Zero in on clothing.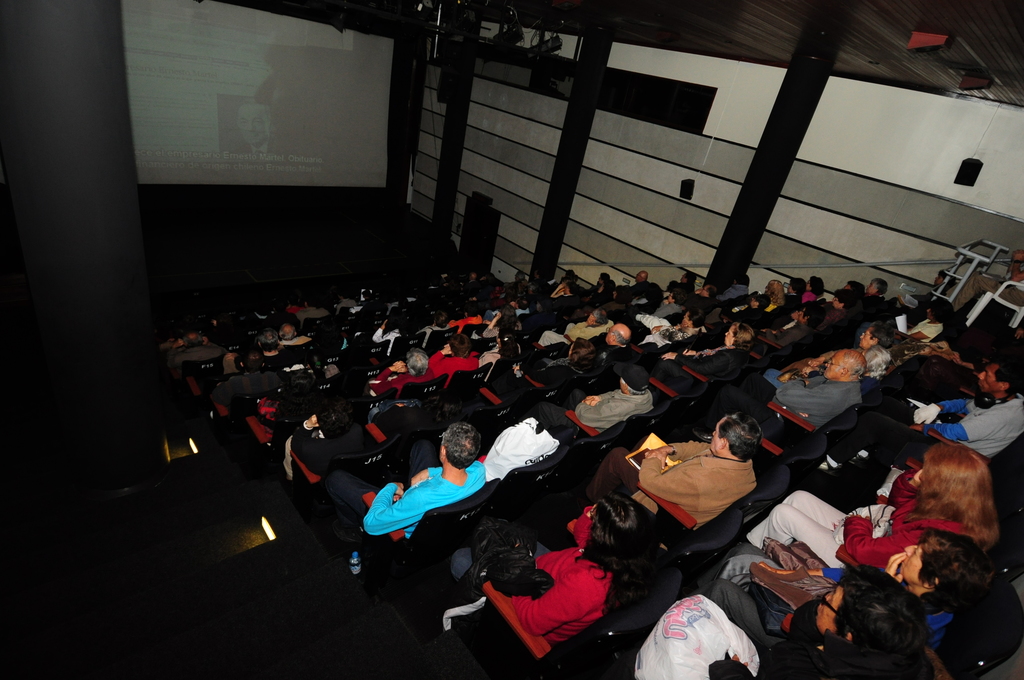
Zeroed in: 373/397/441/440.
